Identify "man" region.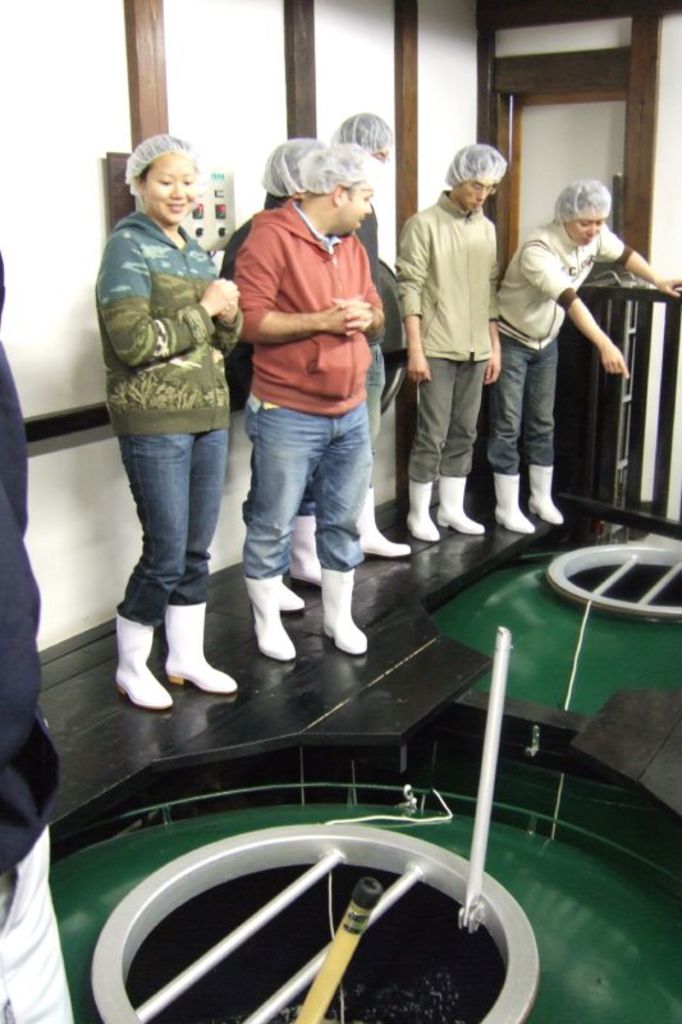
Region: l=234, t=138, r=377, b=662.
